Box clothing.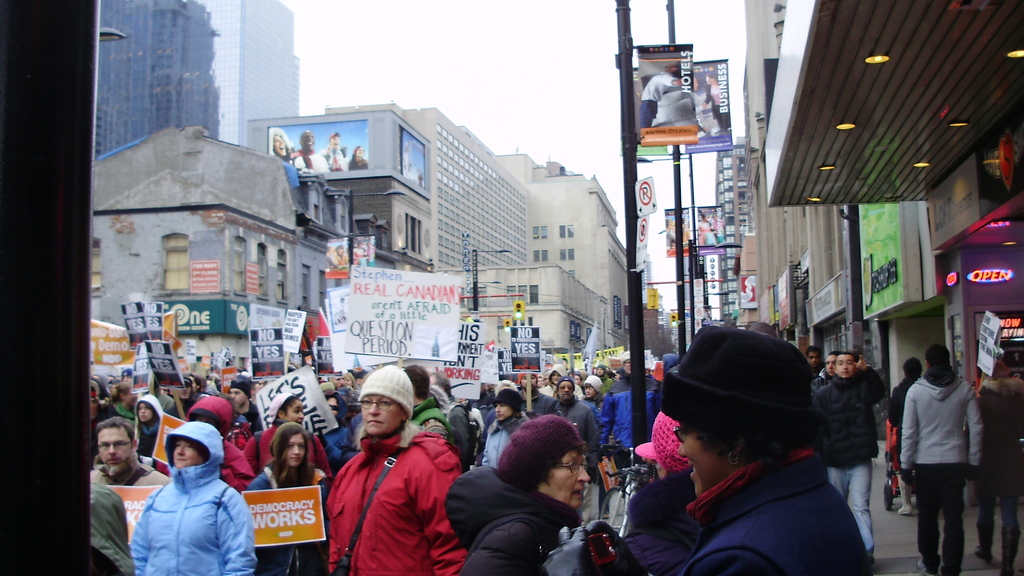
bbox=(293, 147, 333, 172).
